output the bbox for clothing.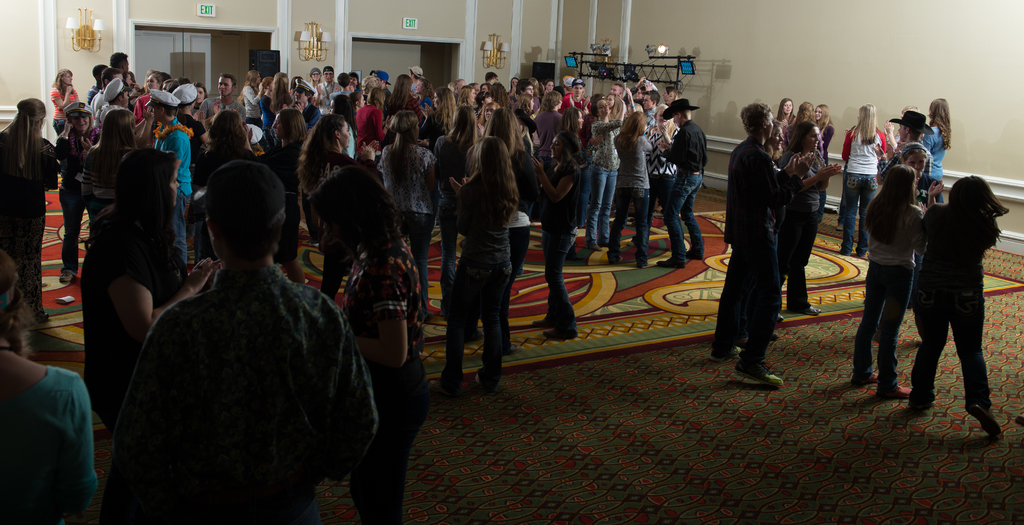
{"left": 439, "top": 129, "right": 513, "bottom": 317}.
